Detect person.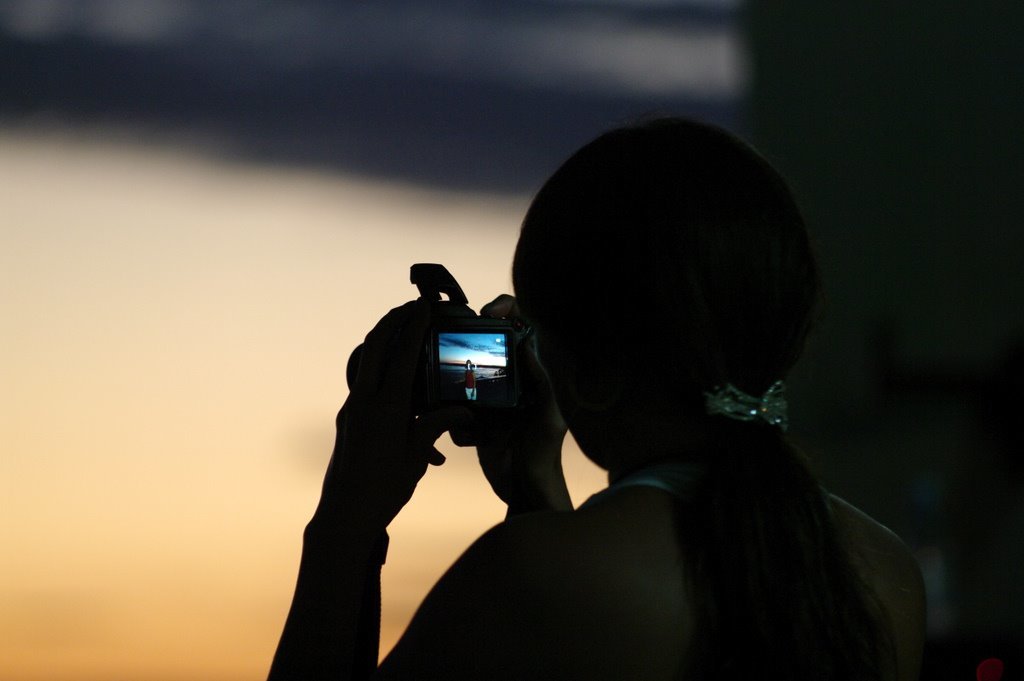
Detected at 270/100/947/677.
